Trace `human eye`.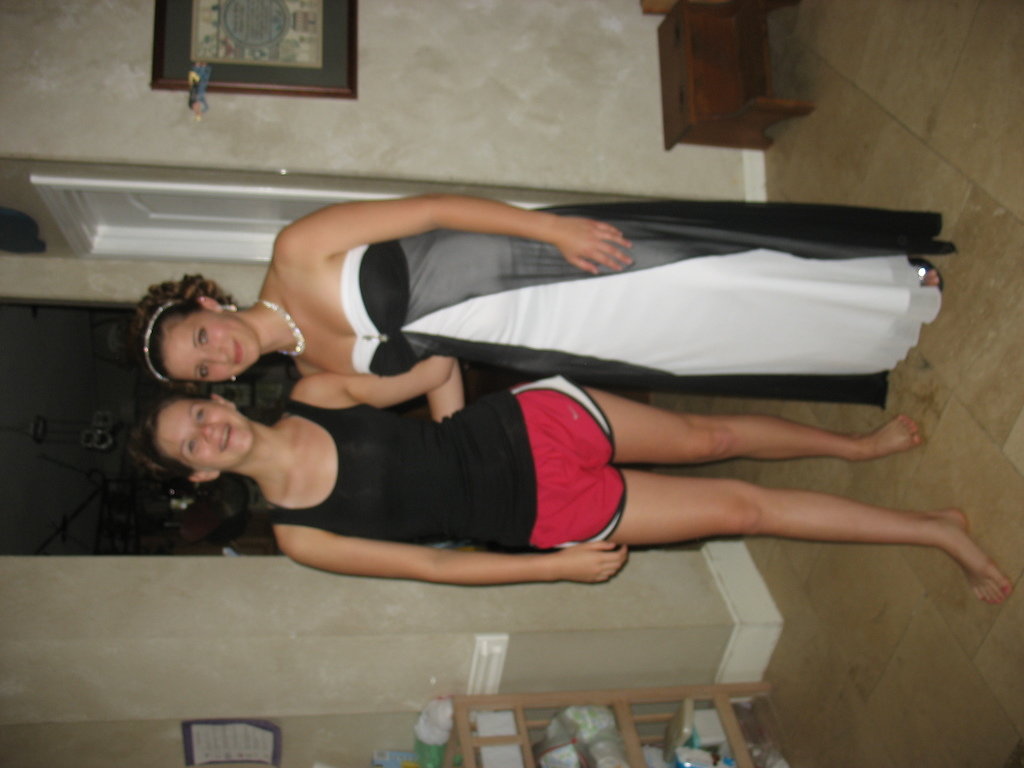
Traced to rect(198, 365, 211, 378).
